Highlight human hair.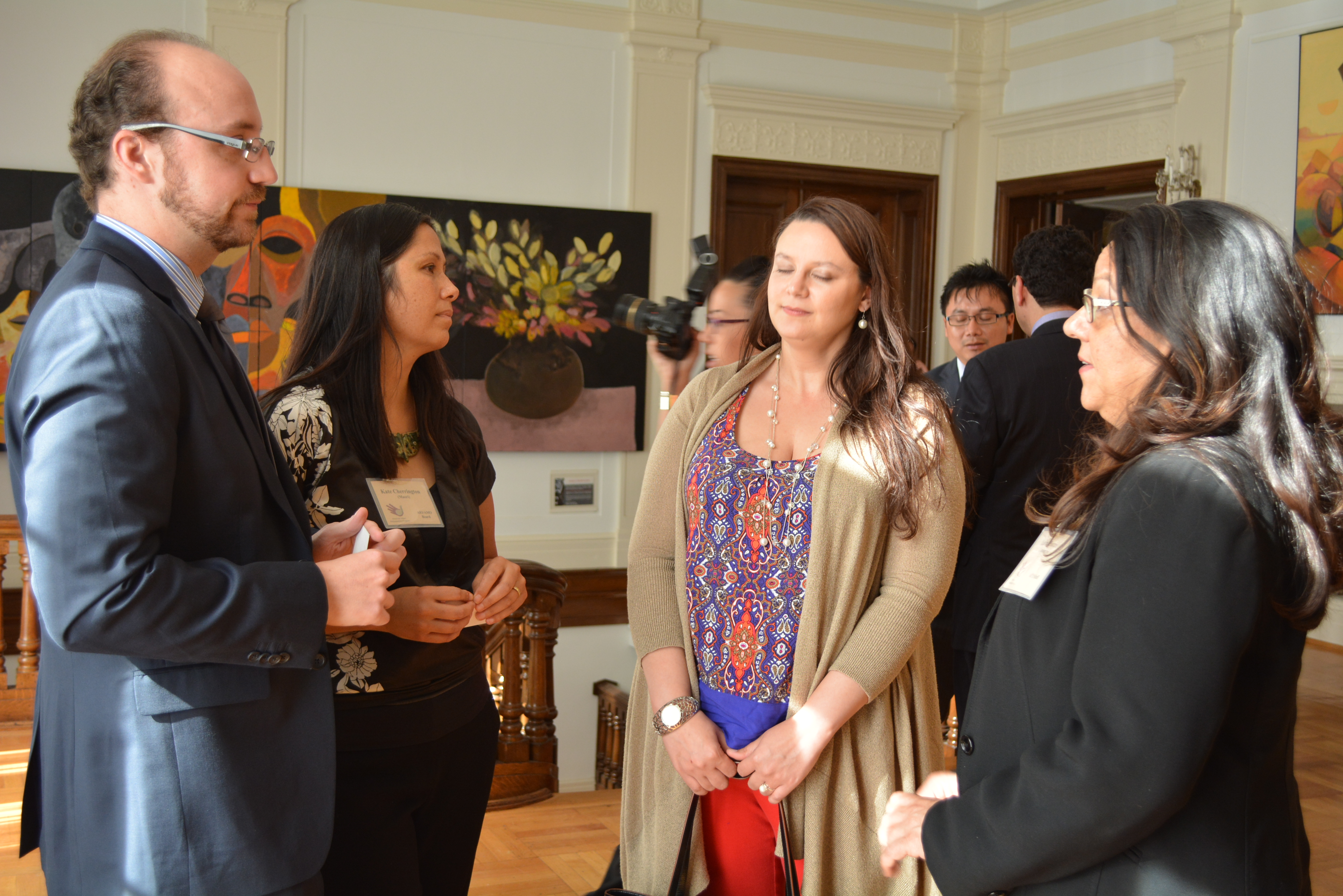
Highlighted region: {"x1": 226, "y1": 59, "x2": 285, "y2": 161}.
